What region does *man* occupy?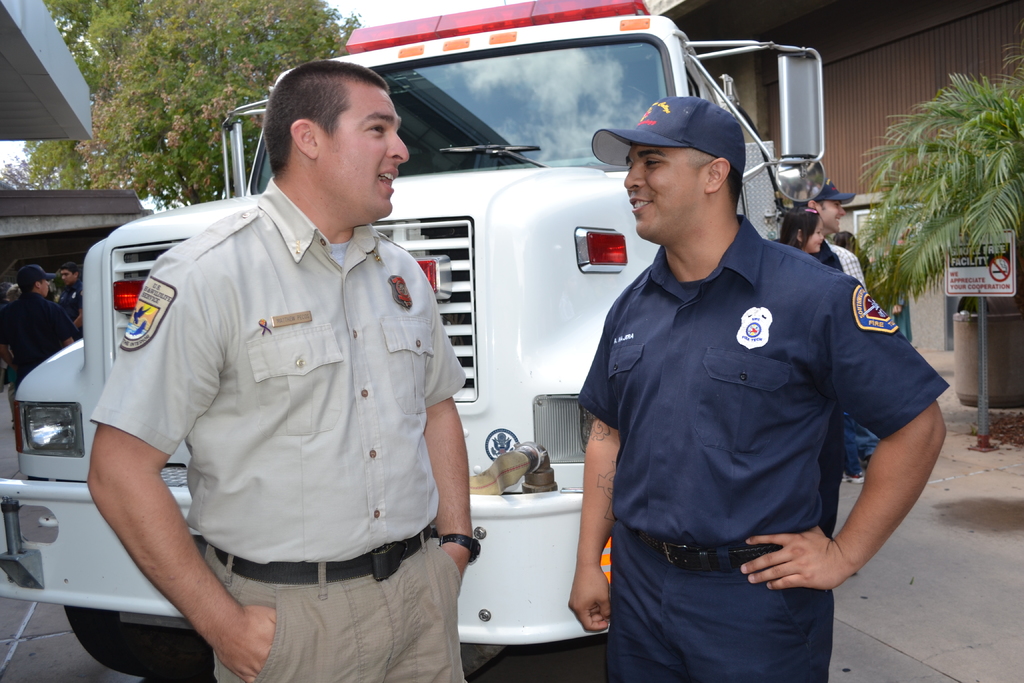
(x1=53, y1=261, x2=84, y2=331).
